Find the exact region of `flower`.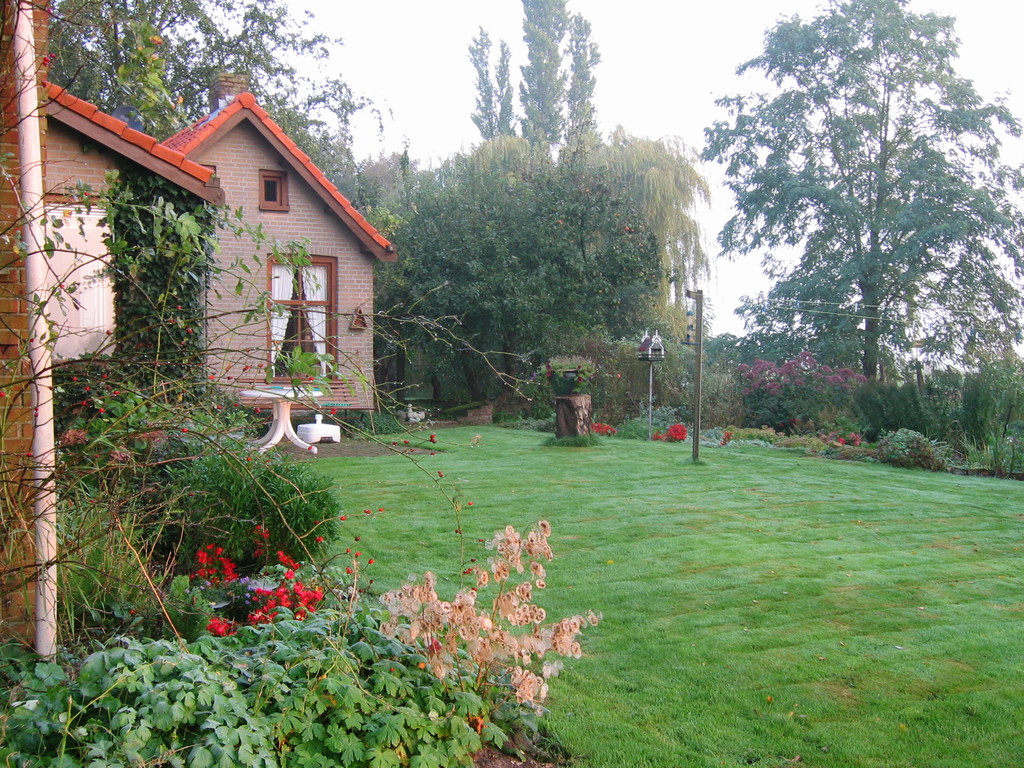
Exact region: (left=666, top=425, right=688, bottom=444).
